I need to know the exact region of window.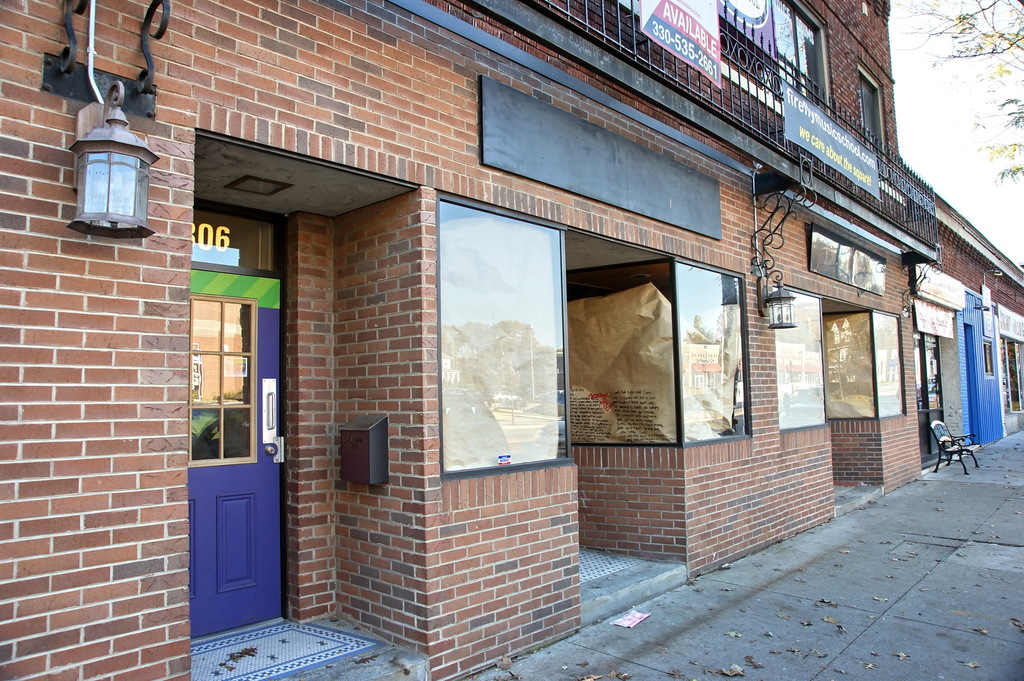
Region: left=826, top=315, right=902, bottom=424.
